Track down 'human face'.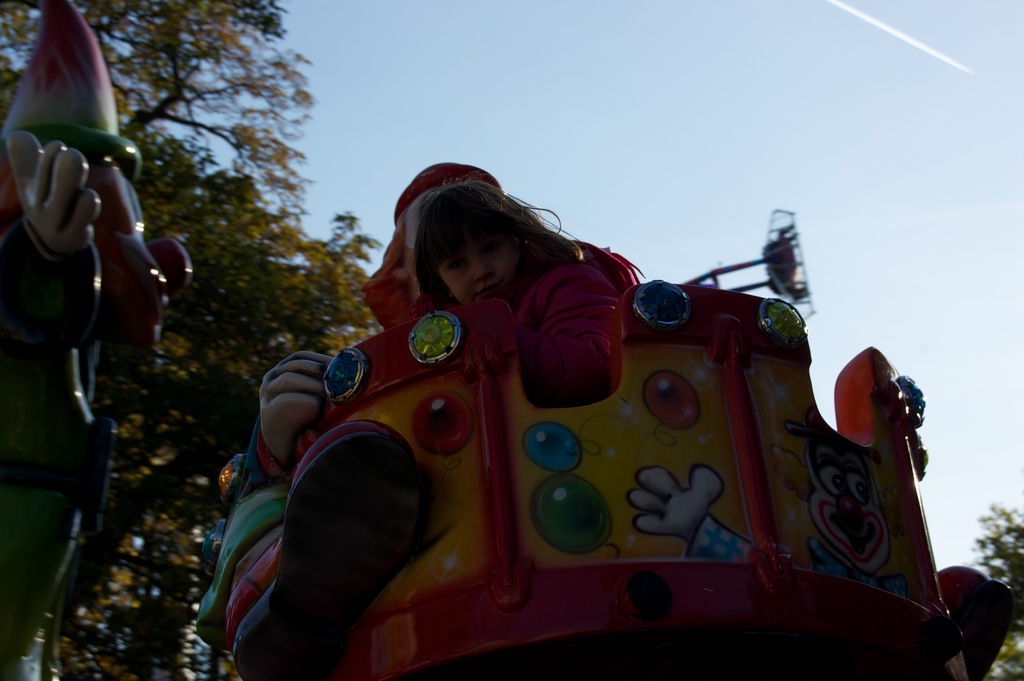
Tracked to x1=432, y1=224, x2=525, y2=303.
